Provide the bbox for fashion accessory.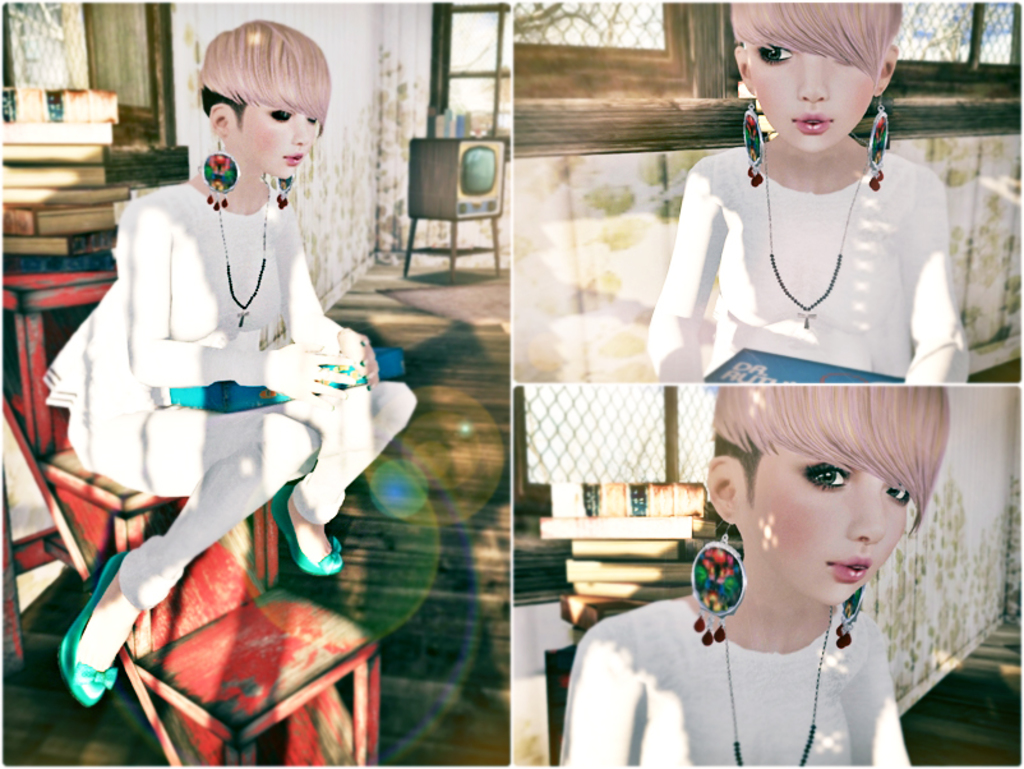
left=834, top=581, right=867, bottom=651.
